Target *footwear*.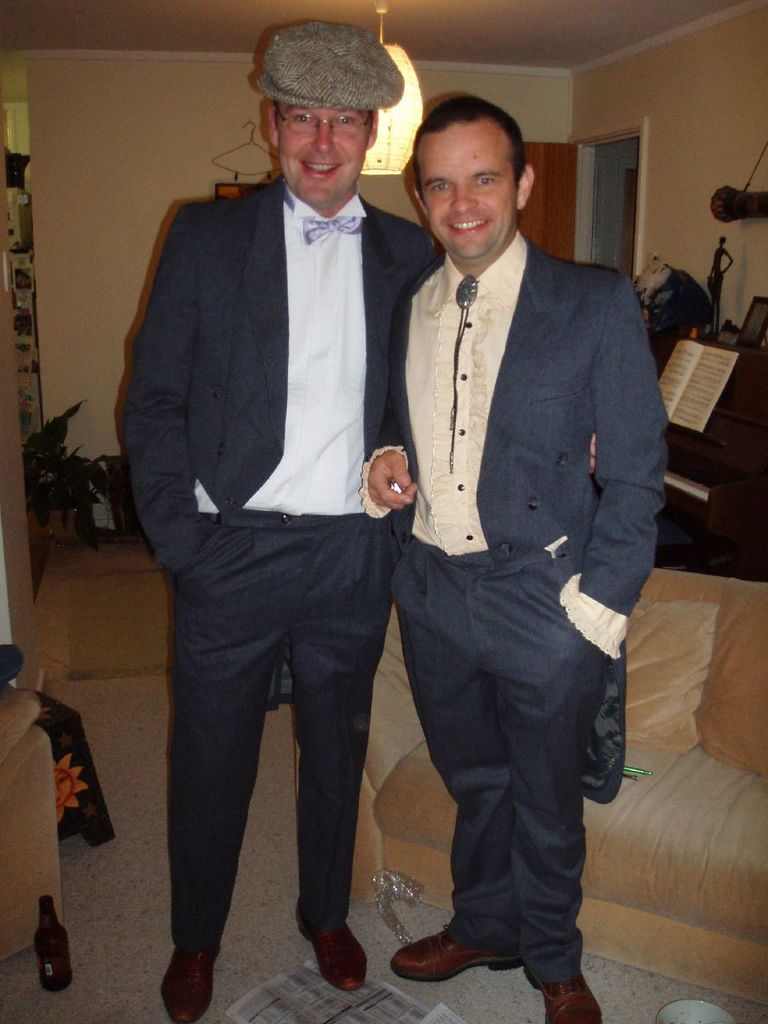
Target region: x1=295, y1=898, x2=371, y2=993.
